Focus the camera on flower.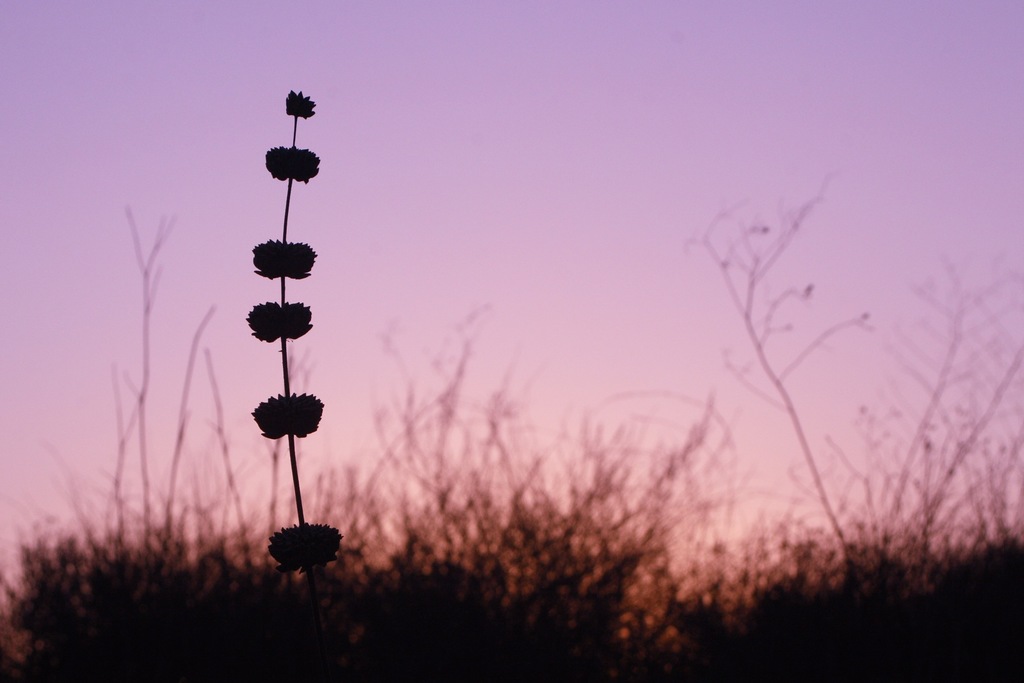
Focus region: 263,143,321,188.
